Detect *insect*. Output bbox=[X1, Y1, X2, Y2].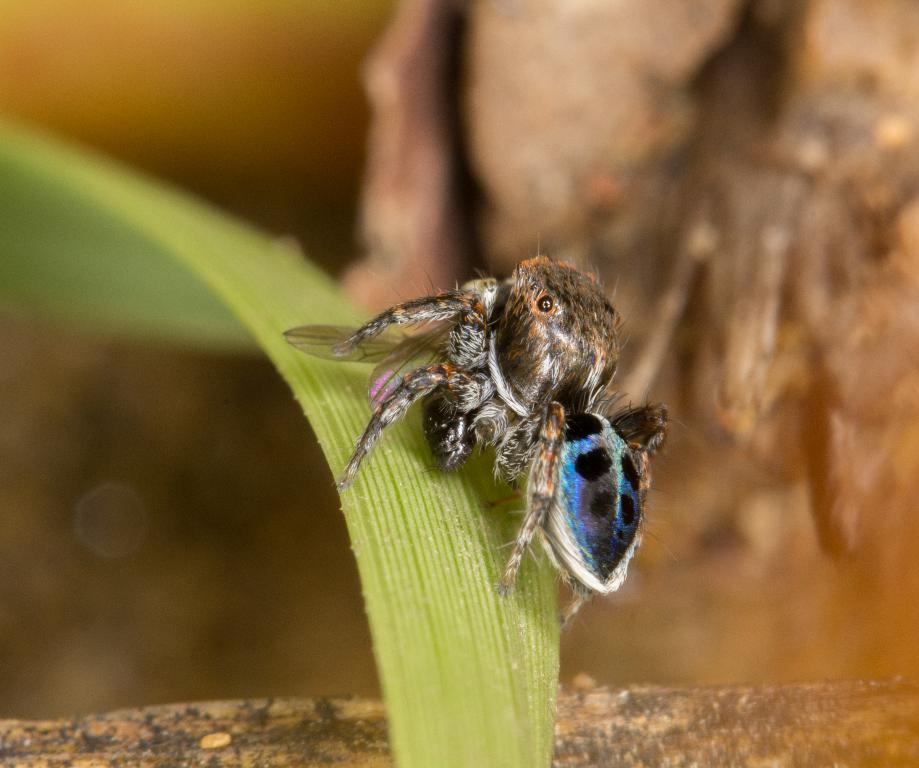
bbox=[264, 248, 684, 623].
